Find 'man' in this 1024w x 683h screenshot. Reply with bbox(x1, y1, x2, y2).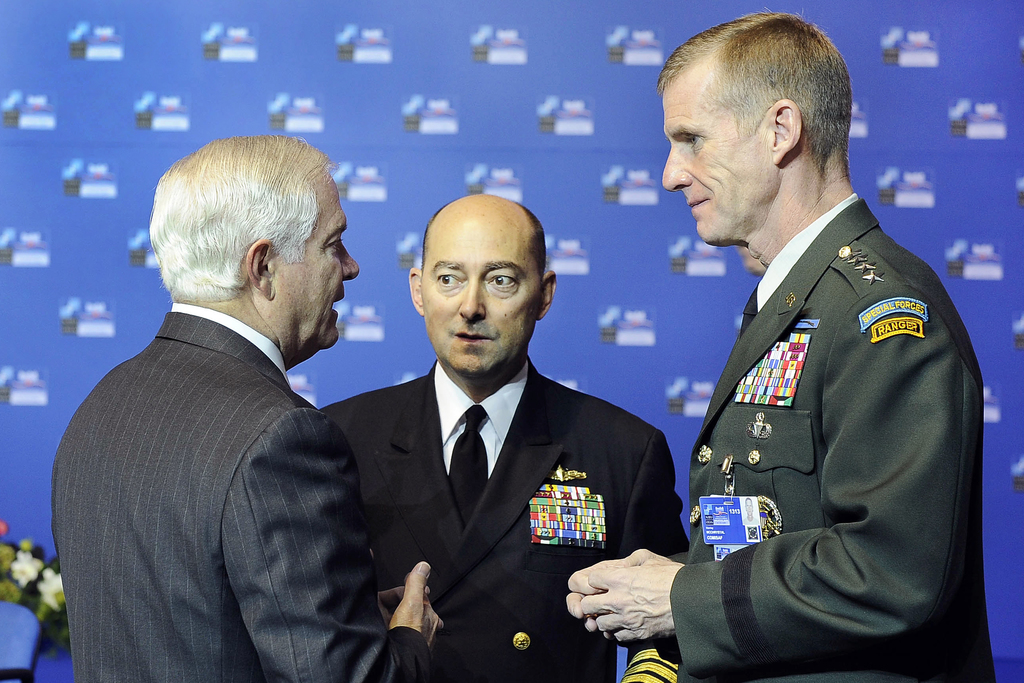
bbox(563, 6, 993, 682).
